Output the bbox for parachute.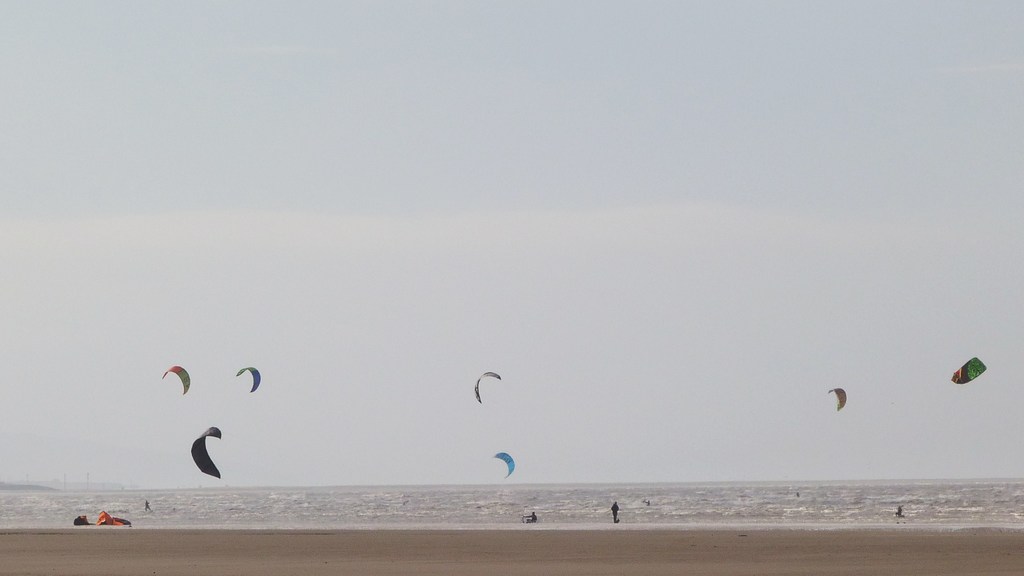
crop(165, 362, 194, 396).
